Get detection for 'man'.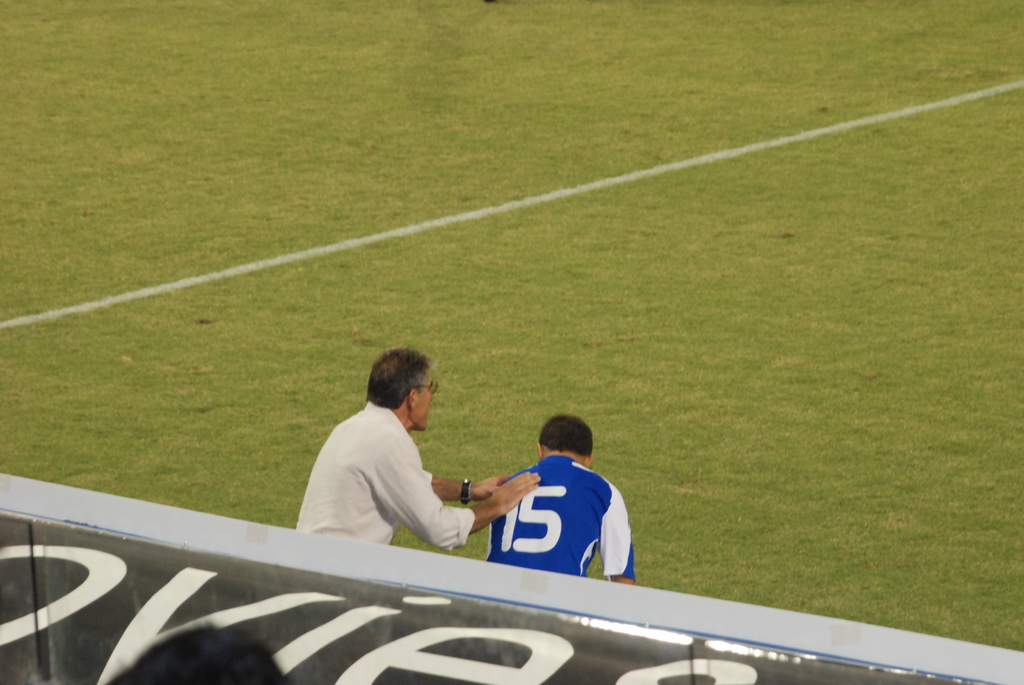
Detection: rect(484, 412, 639, 588).
